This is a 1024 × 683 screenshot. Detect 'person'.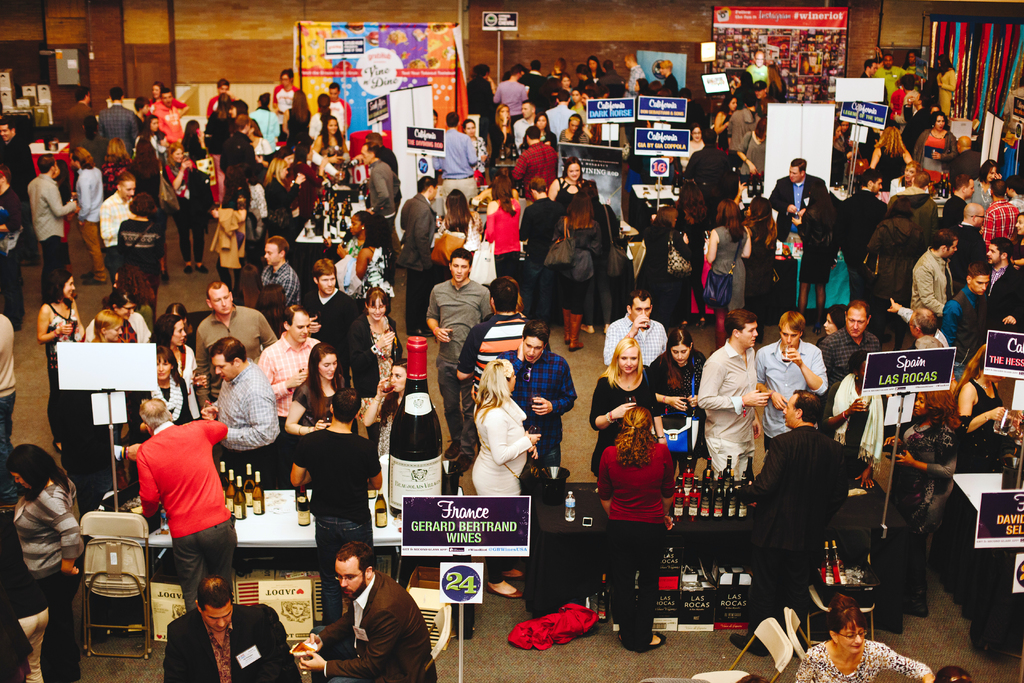
rect(145, 308, 200, 385).
